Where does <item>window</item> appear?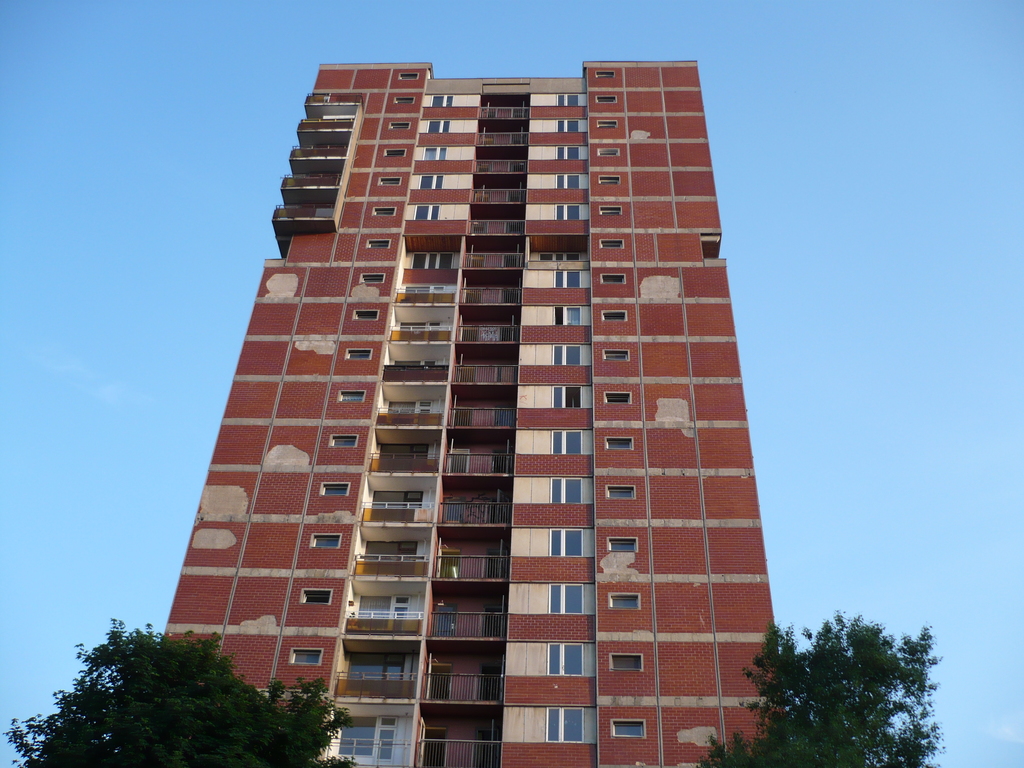
Appears at [x1=410, y1=252, x2=454, y2=275].
